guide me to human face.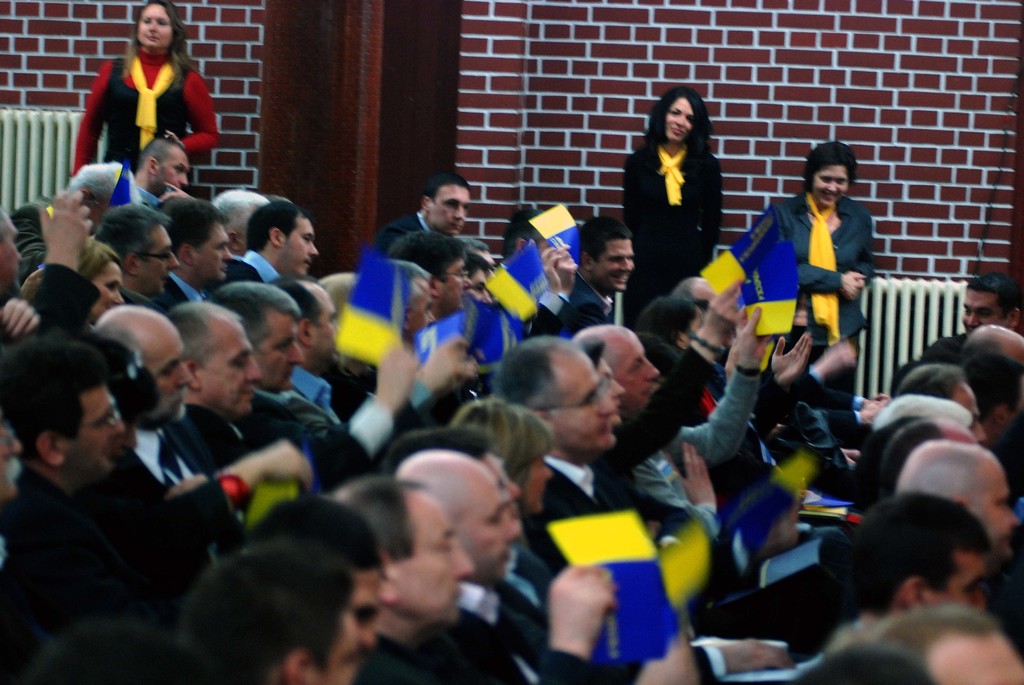
Guidance: <box>257,326,304,382</box>.
